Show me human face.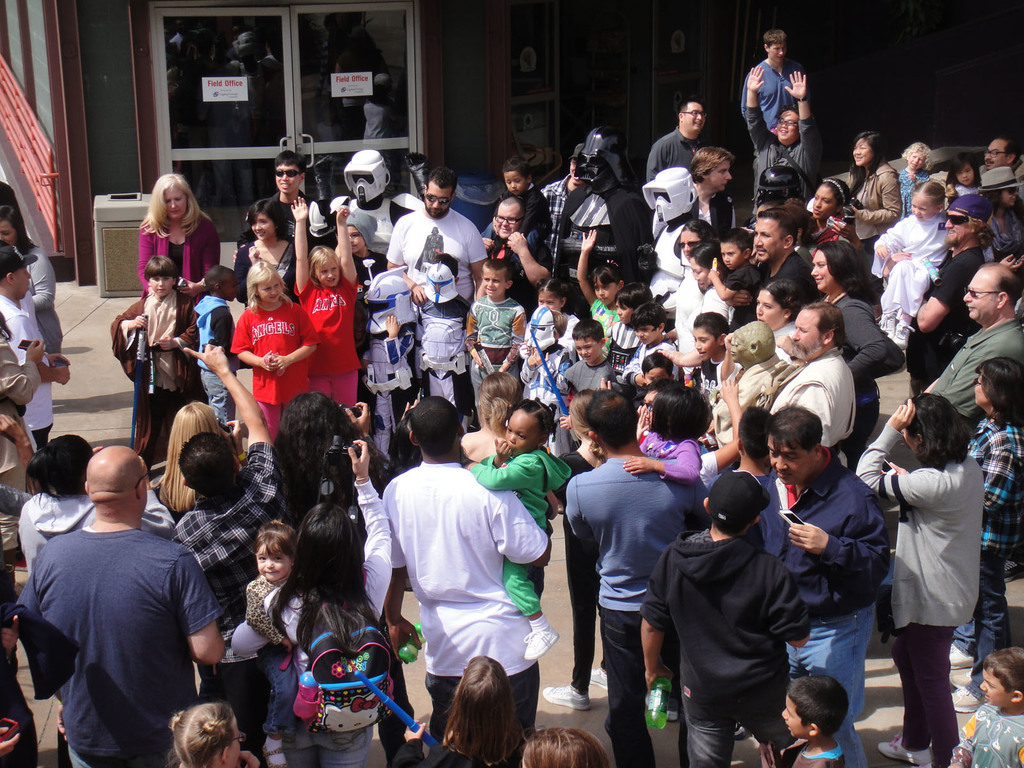
human face is here: pyautogui.locateOnScreen(977, 666, 1006, 708).
